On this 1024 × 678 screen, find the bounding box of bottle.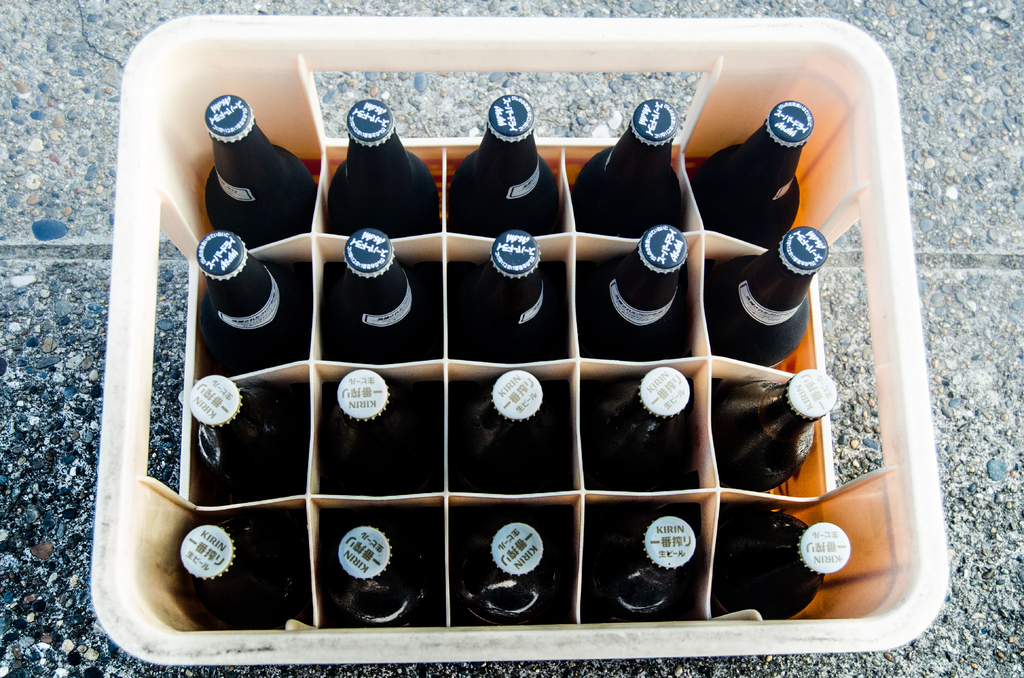
Bounding box: 600, 223, 689, 360.
